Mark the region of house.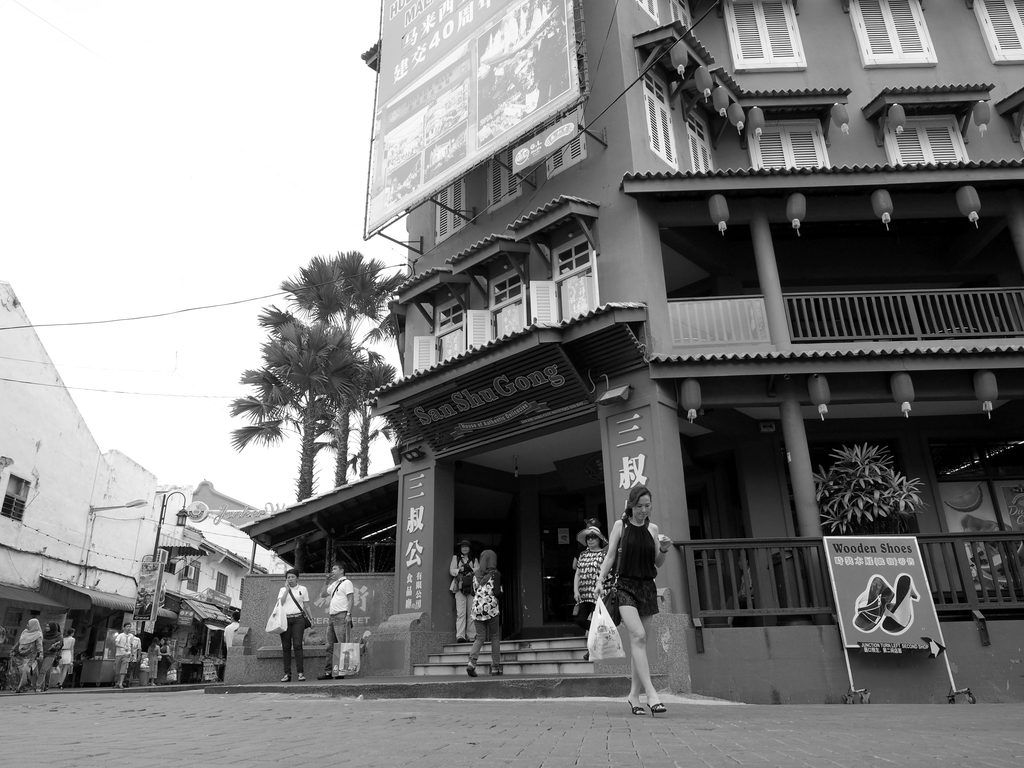
Region: [x1=239, y1=0, x2=1023, y2=682].
